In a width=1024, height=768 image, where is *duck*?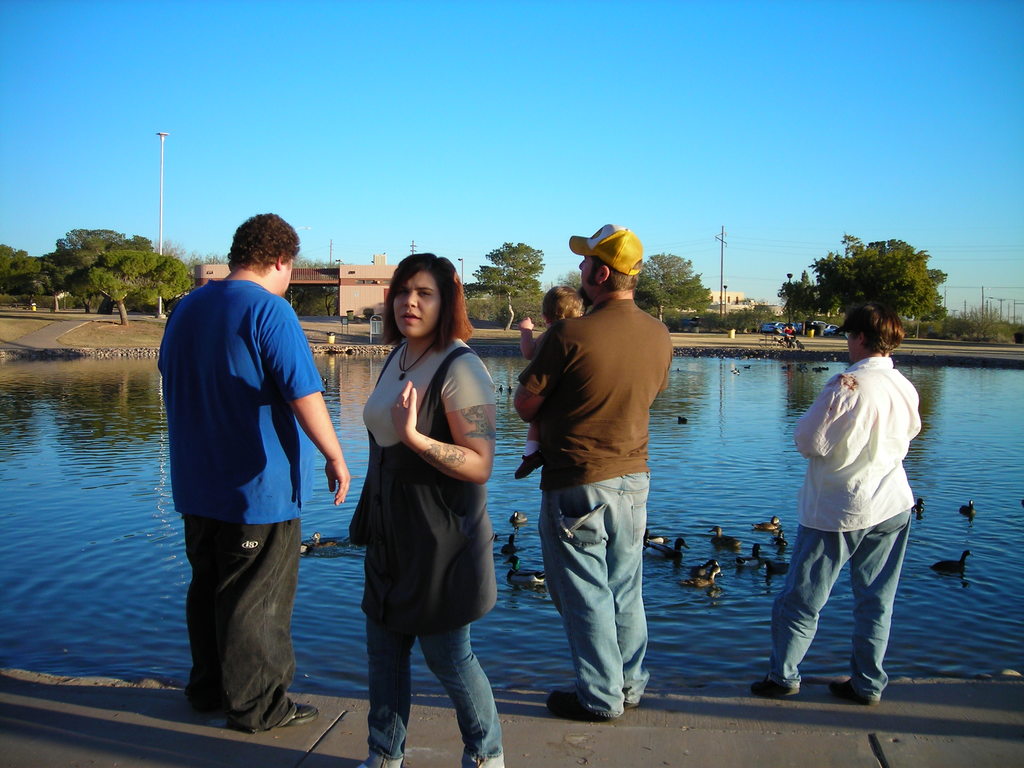
[x1=505, y1=536, x2=520, y2=552].
